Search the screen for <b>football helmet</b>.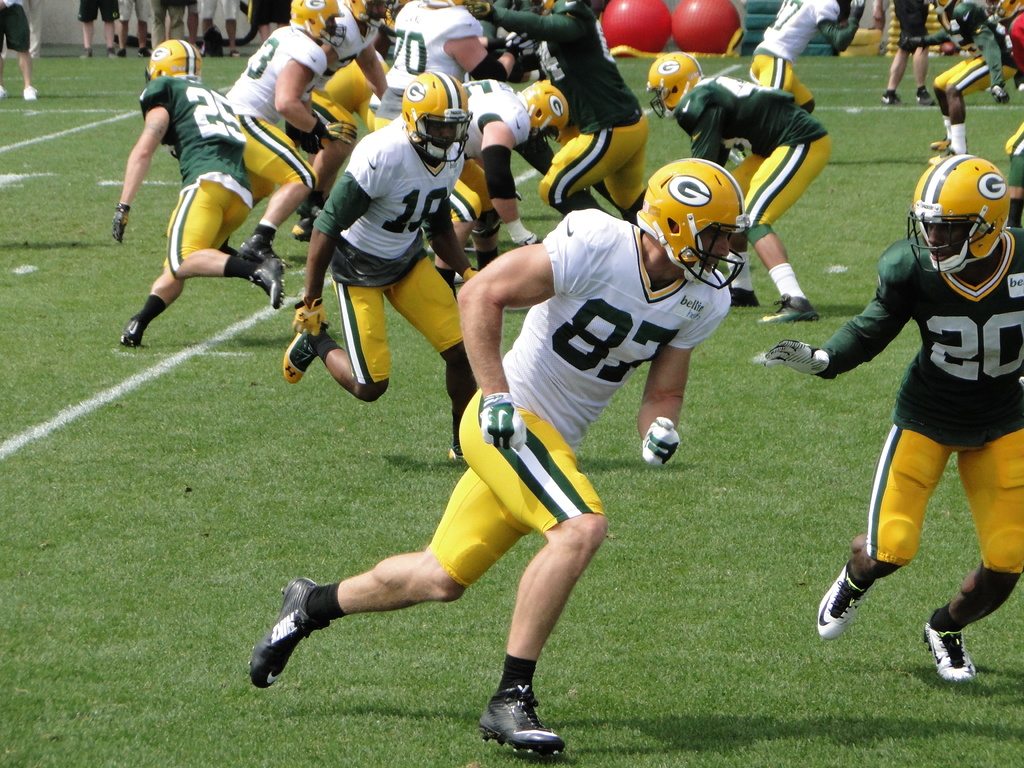
Found at 397:71:463:163.
